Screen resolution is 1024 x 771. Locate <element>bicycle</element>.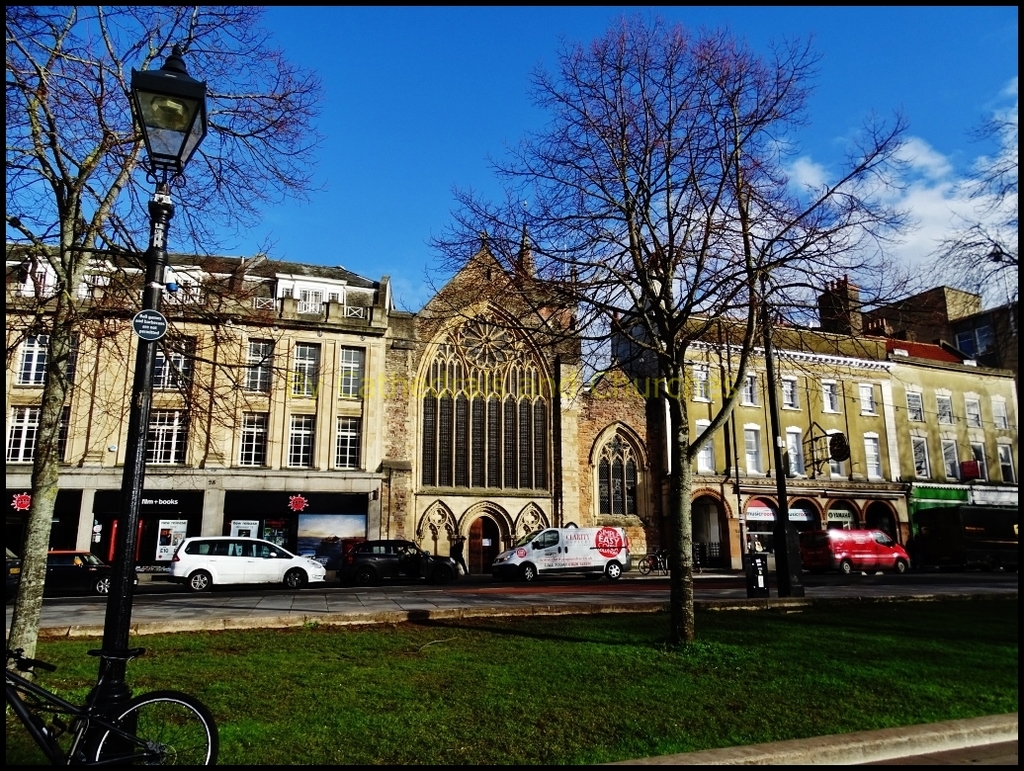
pyautogui.locateOnScreen(690, 548, 708, 578).
